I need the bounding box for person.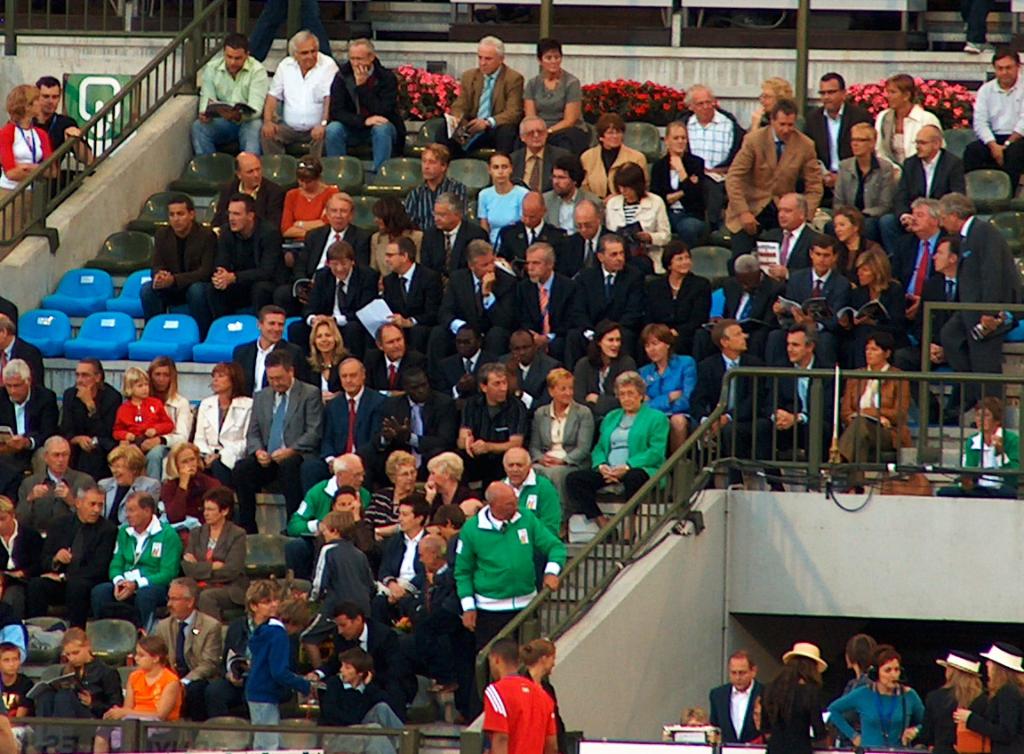
Here it is: [x1=35, y1=73, x2=91, y2=162].
